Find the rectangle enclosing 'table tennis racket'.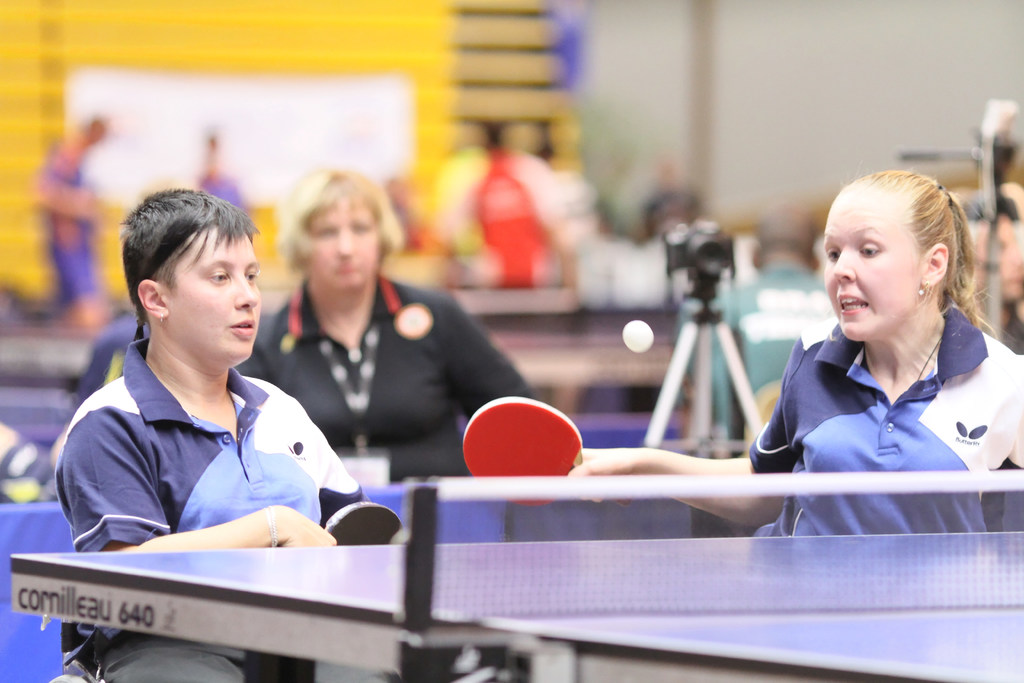
bbox=[461, 395, 634, 504].
